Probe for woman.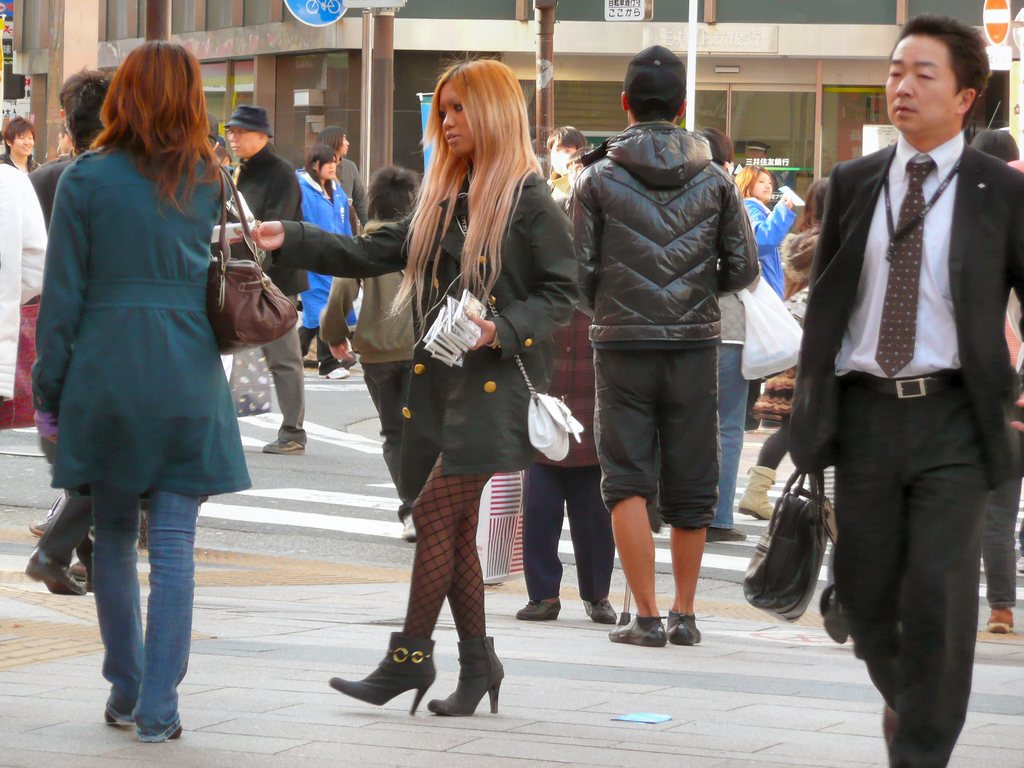
Probe result: bbox=[234, 51, 585, 721].
